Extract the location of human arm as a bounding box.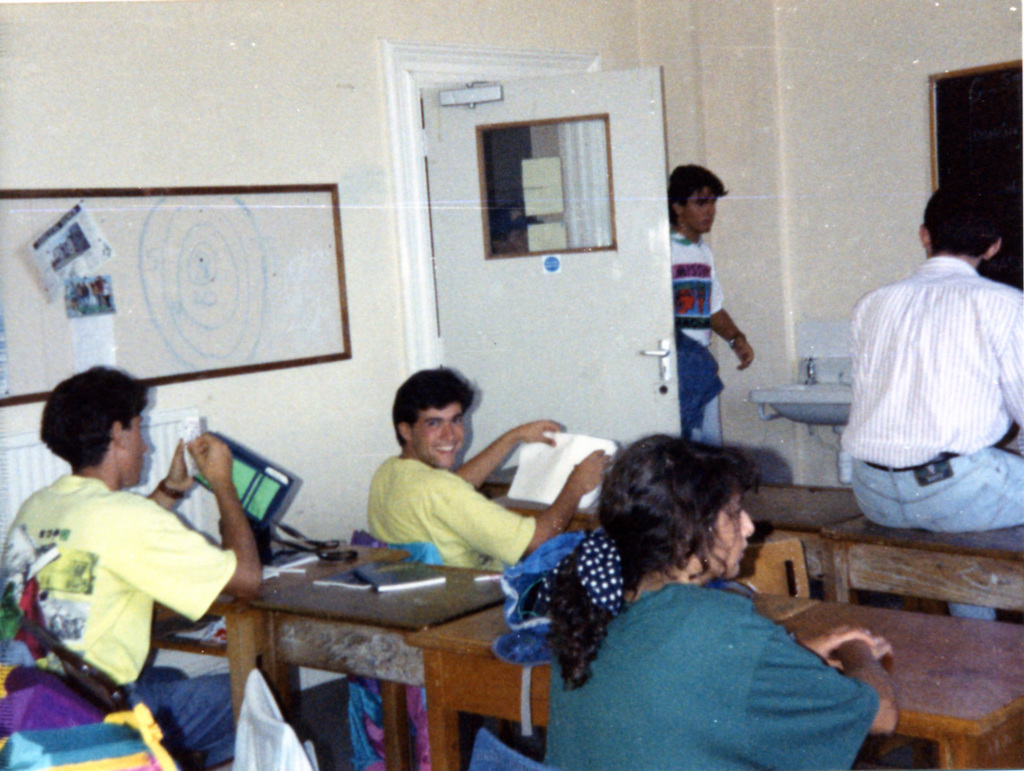
746,625,898,733.
